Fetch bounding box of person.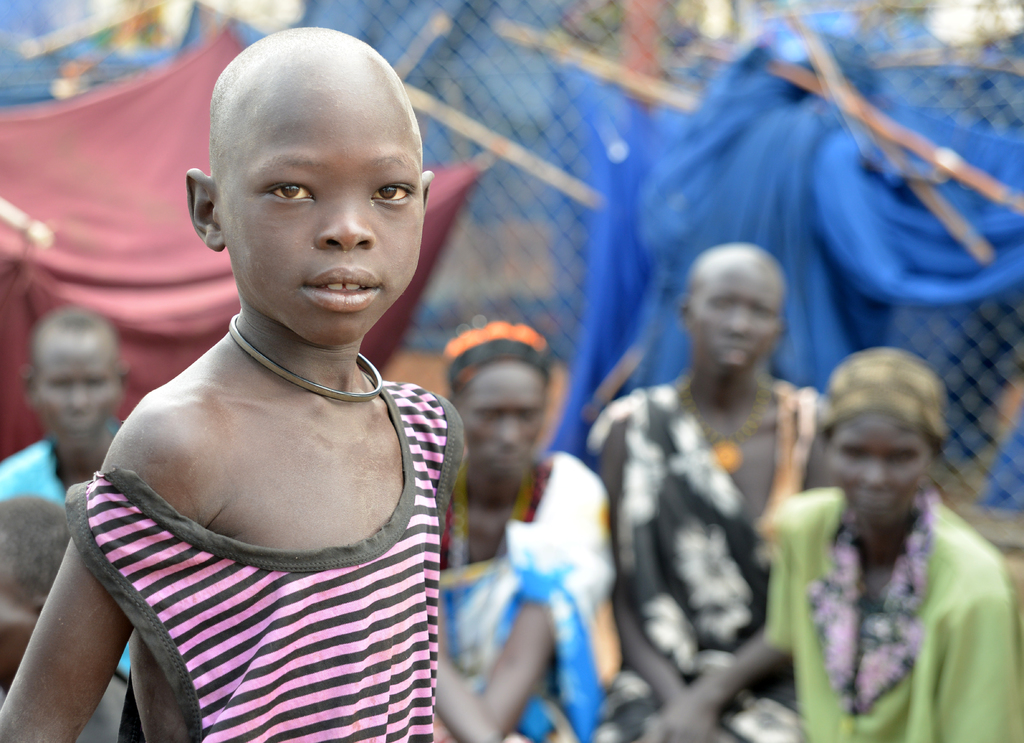
Bbox: (438, 319, 616, 742).
